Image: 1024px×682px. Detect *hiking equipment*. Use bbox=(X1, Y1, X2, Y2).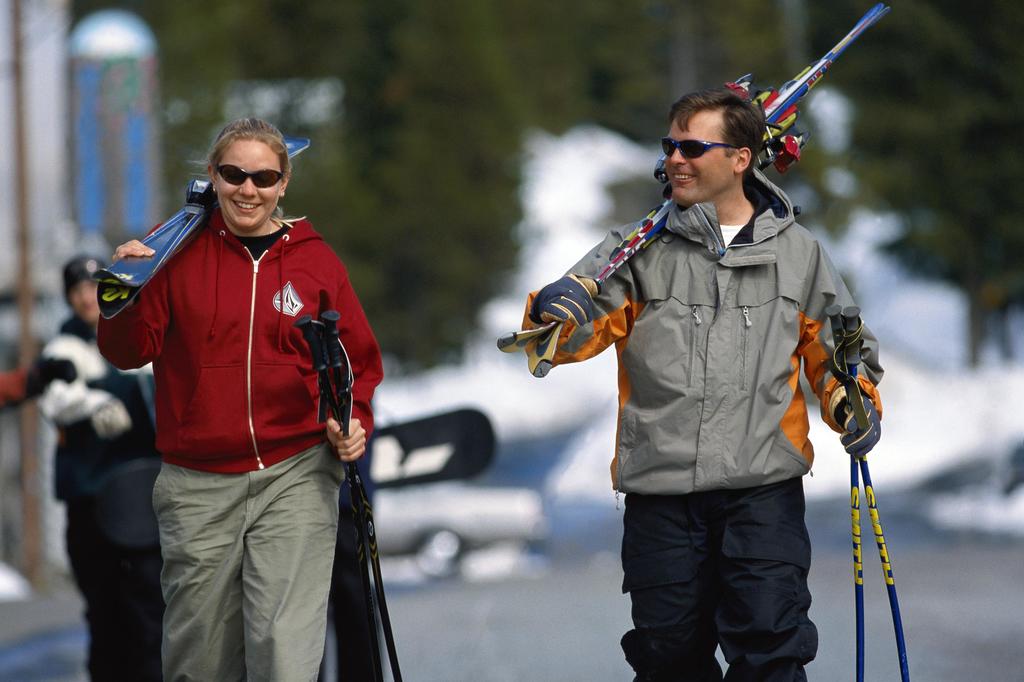
bbox=(294, 315, 407, 681).
